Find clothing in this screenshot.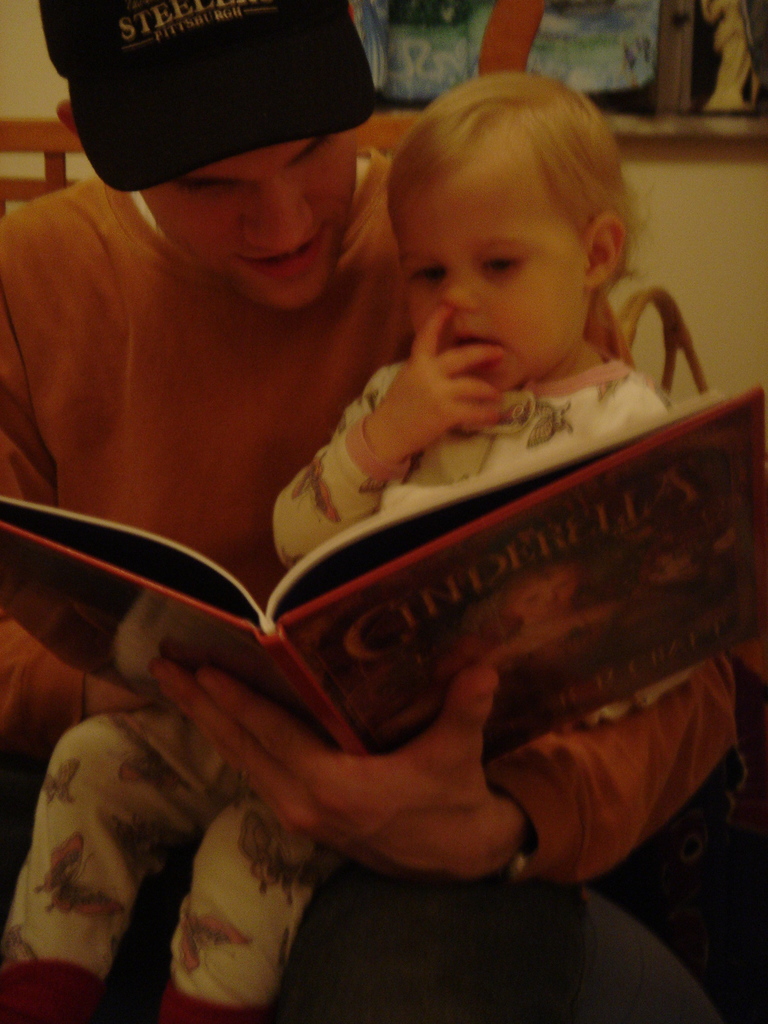
The bounding box for clothing is {"left": 0, "top": 102, "right": 412, "bottom": 636}.
